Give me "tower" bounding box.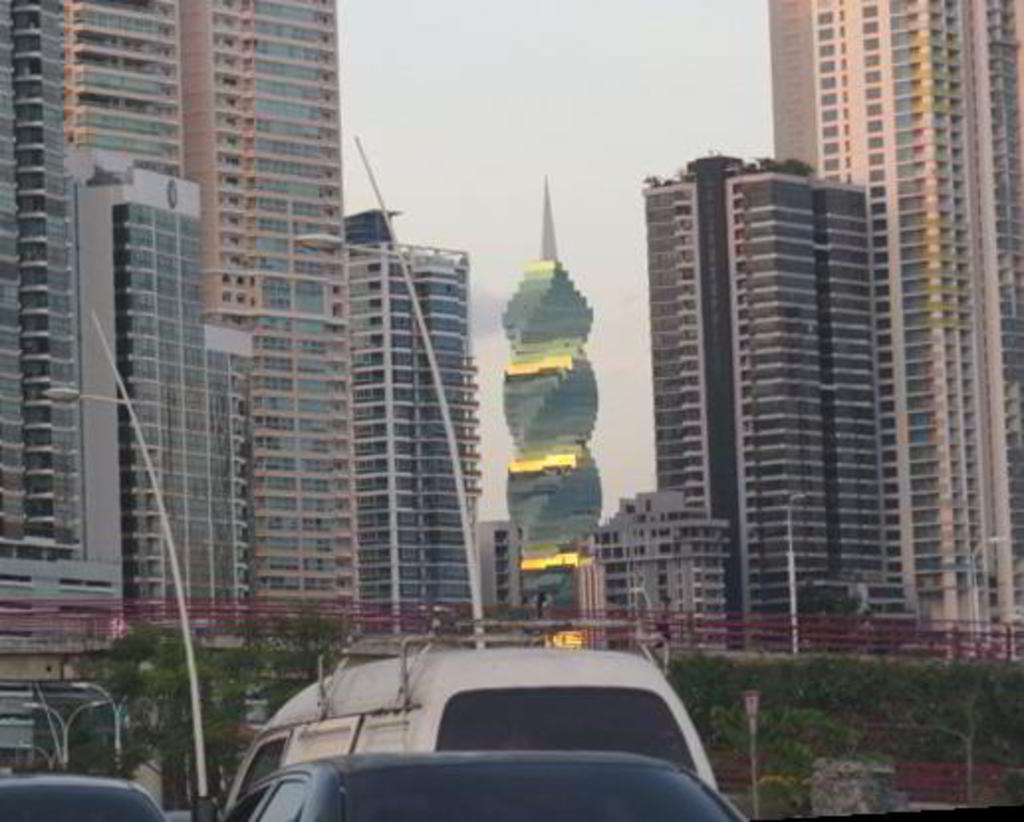
Rect(496, 177, 603, 619).
